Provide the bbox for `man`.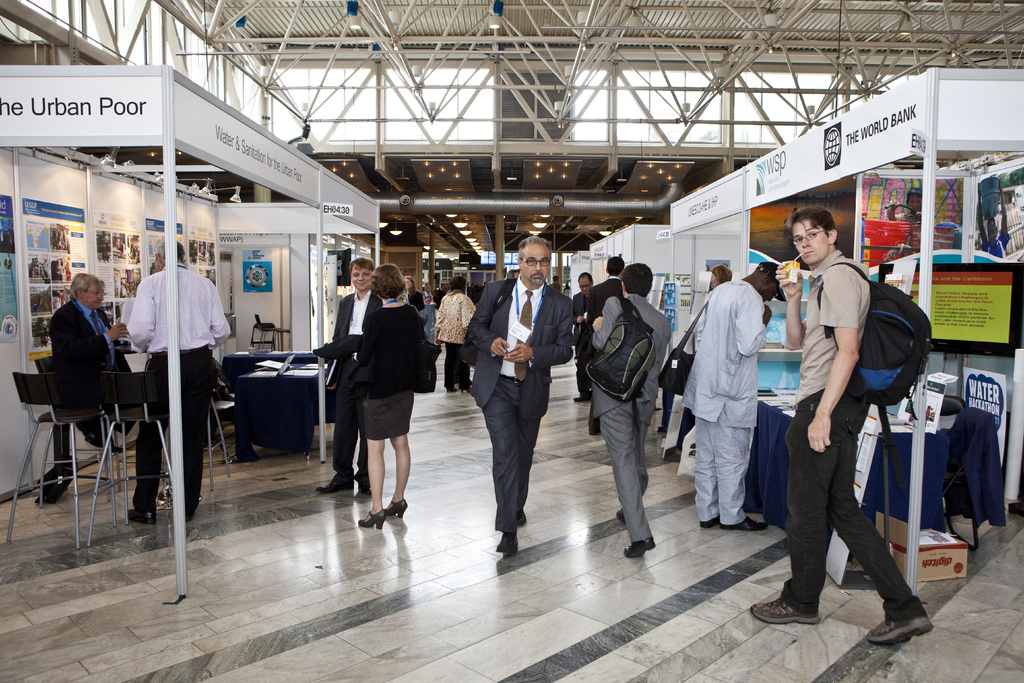
(left=573, top=247, right=630, bottom=428).
